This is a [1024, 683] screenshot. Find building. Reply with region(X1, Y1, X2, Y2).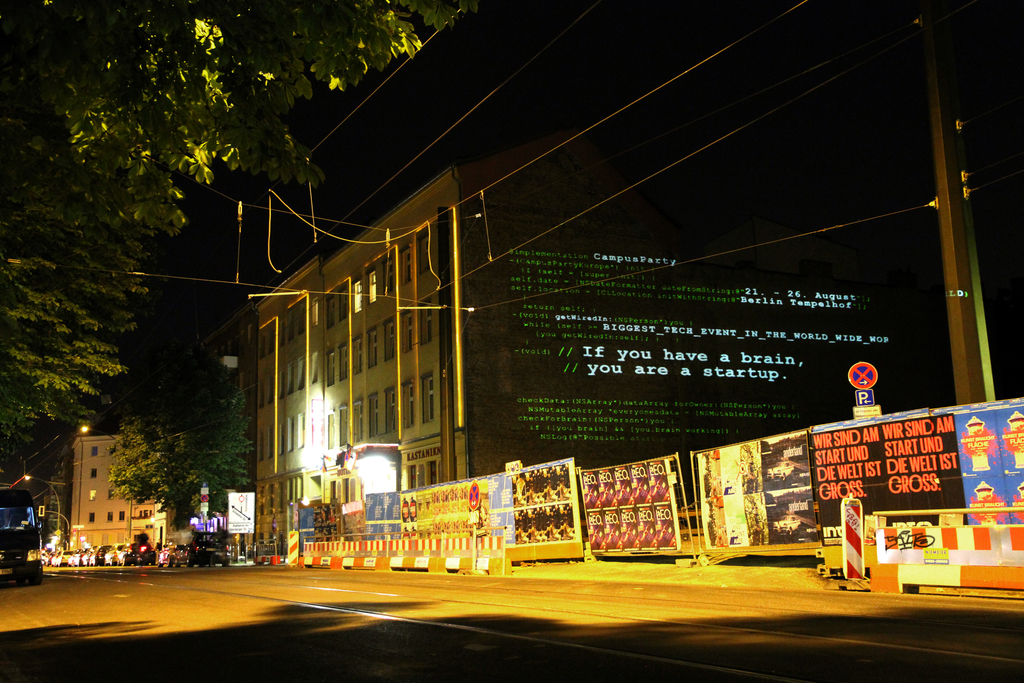
region(257, 164, 996, 552).
